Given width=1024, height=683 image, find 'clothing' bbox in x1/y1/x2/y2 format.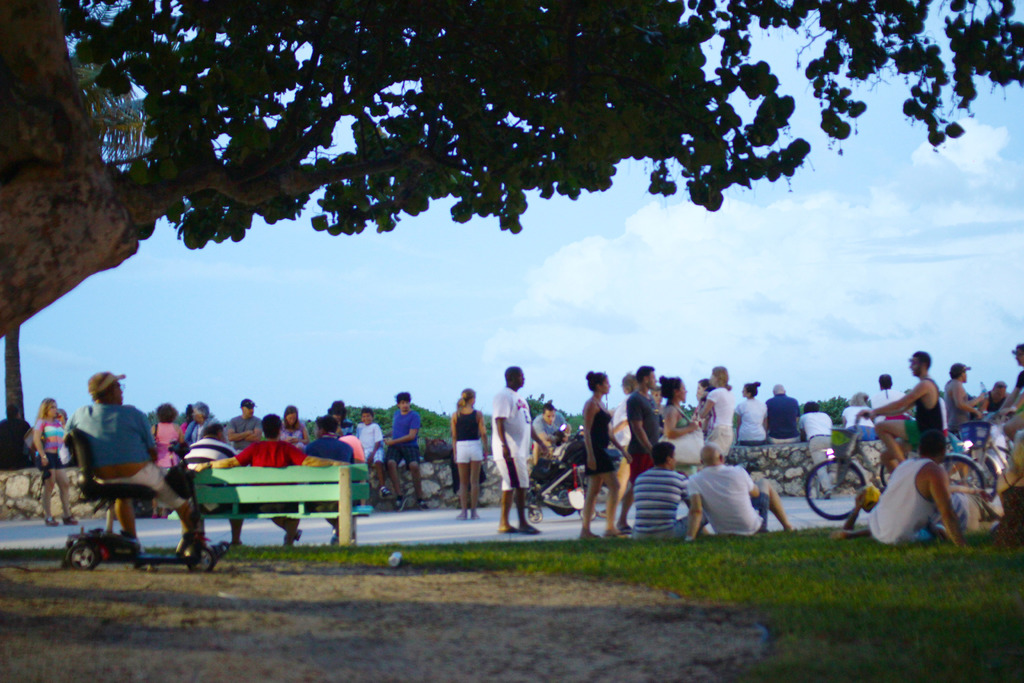
698/387/740/470.
